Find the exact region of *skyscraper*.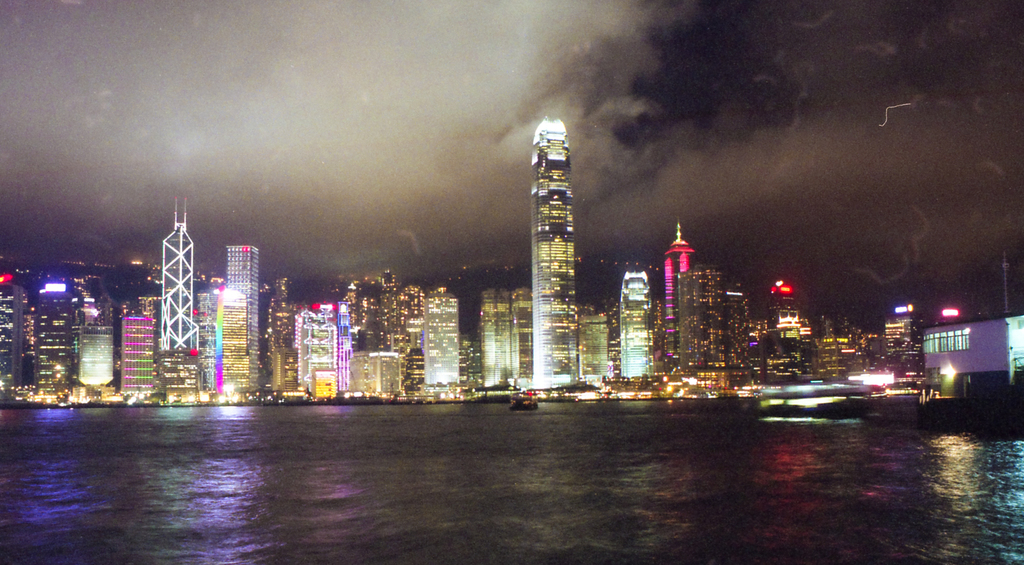
Exact region: [x1=660, y1=216, x2=696, y2=379].
